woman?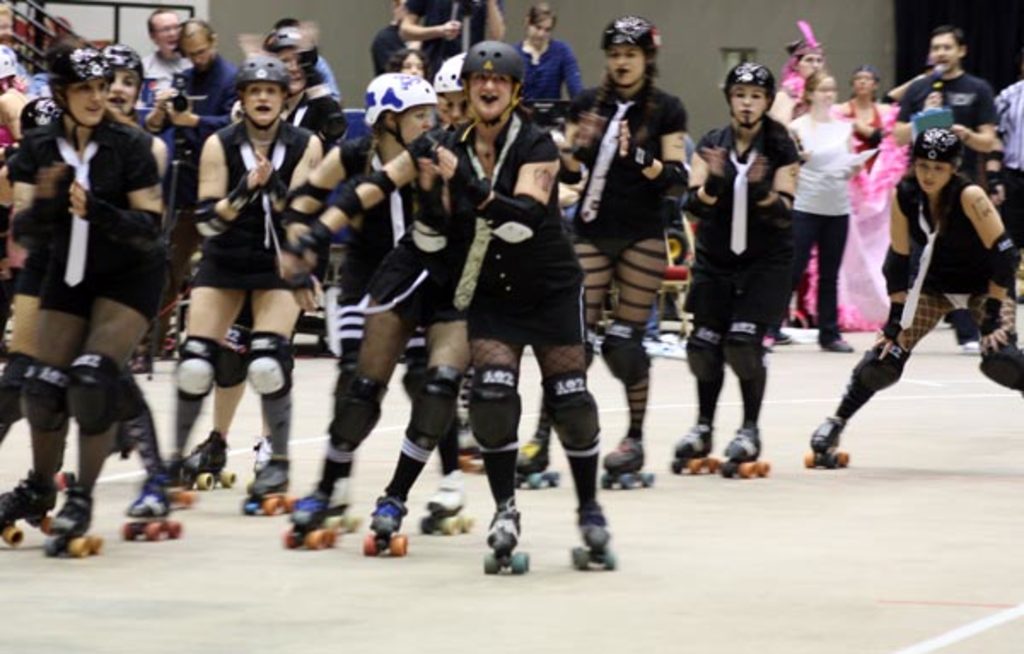
locate(794, 67, 915, 330)
